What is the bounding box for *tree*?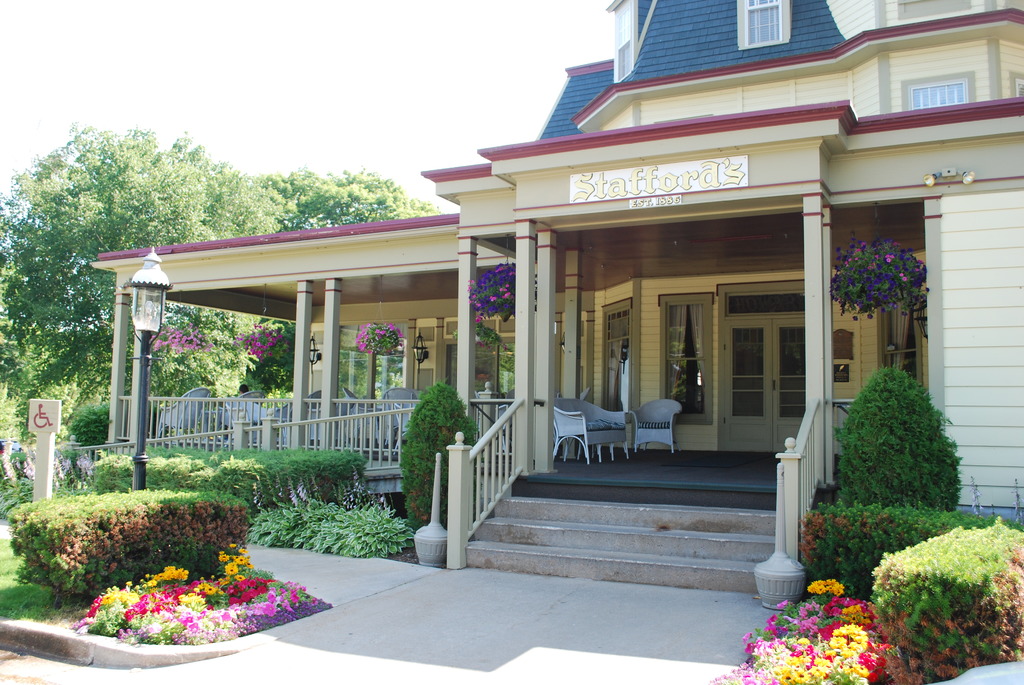
x1=273 y1=166 x2=439 y2=231.
